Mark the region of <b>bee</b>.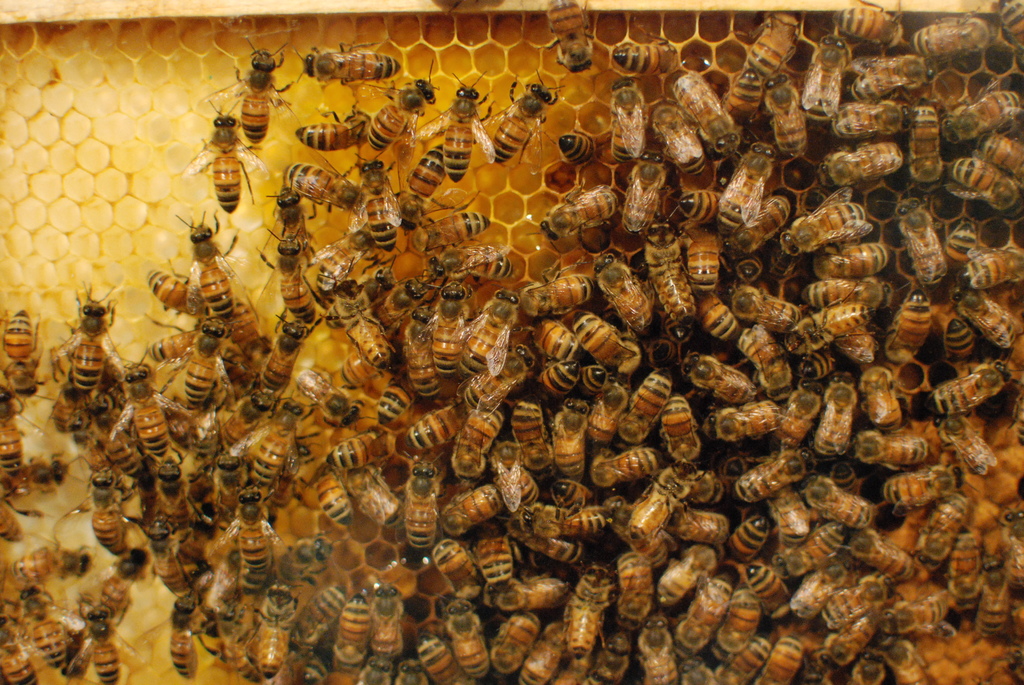
Region: crop(154, 457, 184, 526).
